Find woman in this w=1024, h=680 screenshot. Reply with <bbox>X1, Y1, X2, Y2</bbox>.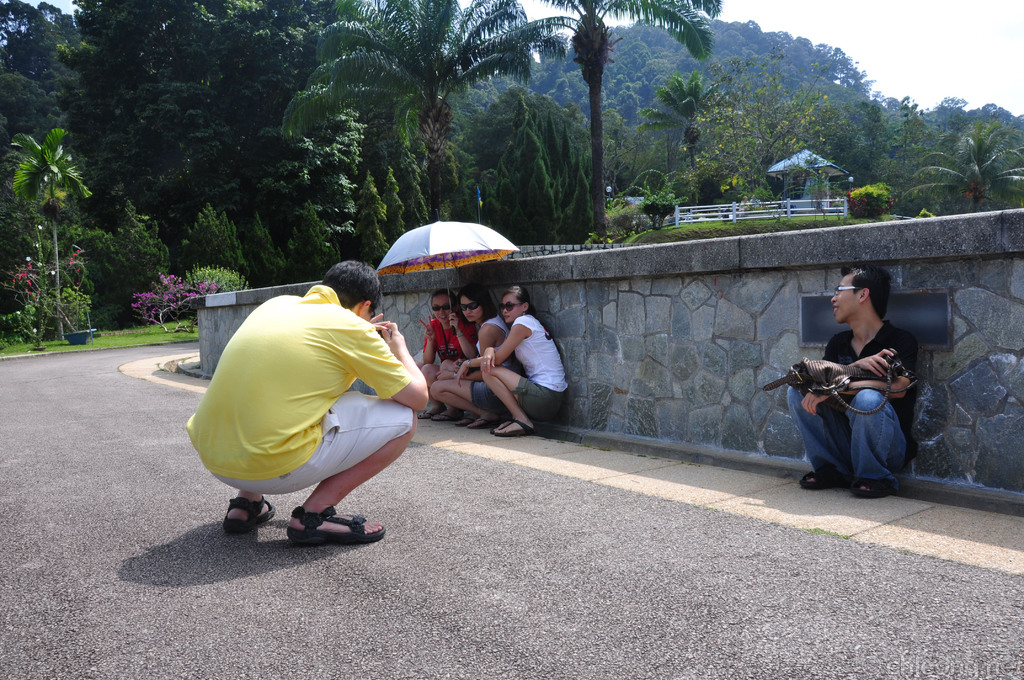
<bbox>787, 259, 931, 500</bbox>.
